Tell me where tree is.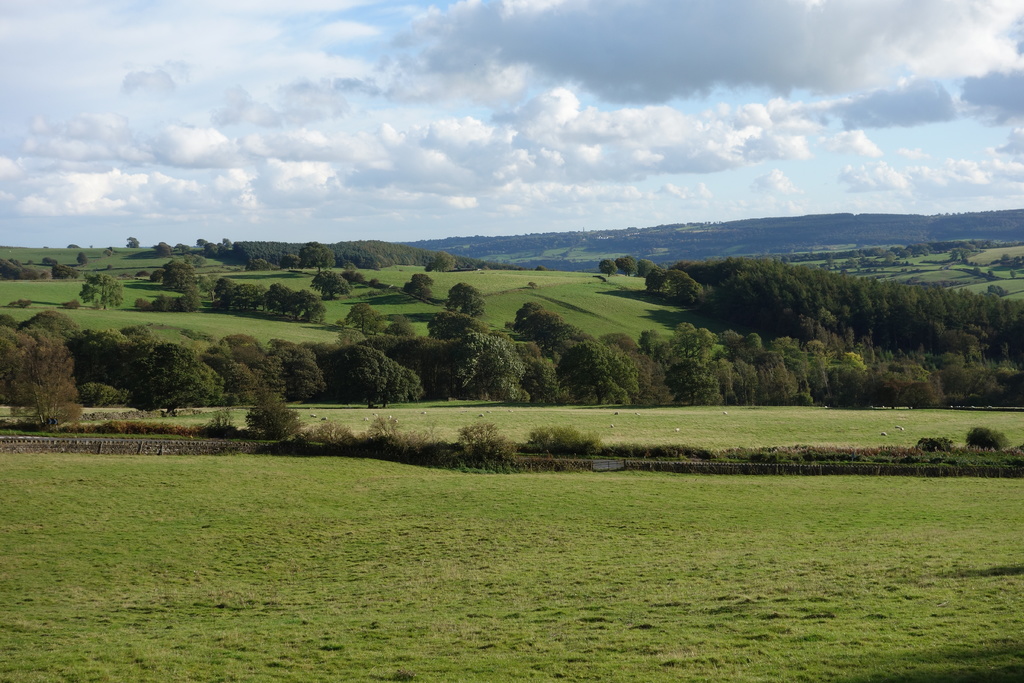
tree is at x1=267 y1=340 x2=336 y2=402.
